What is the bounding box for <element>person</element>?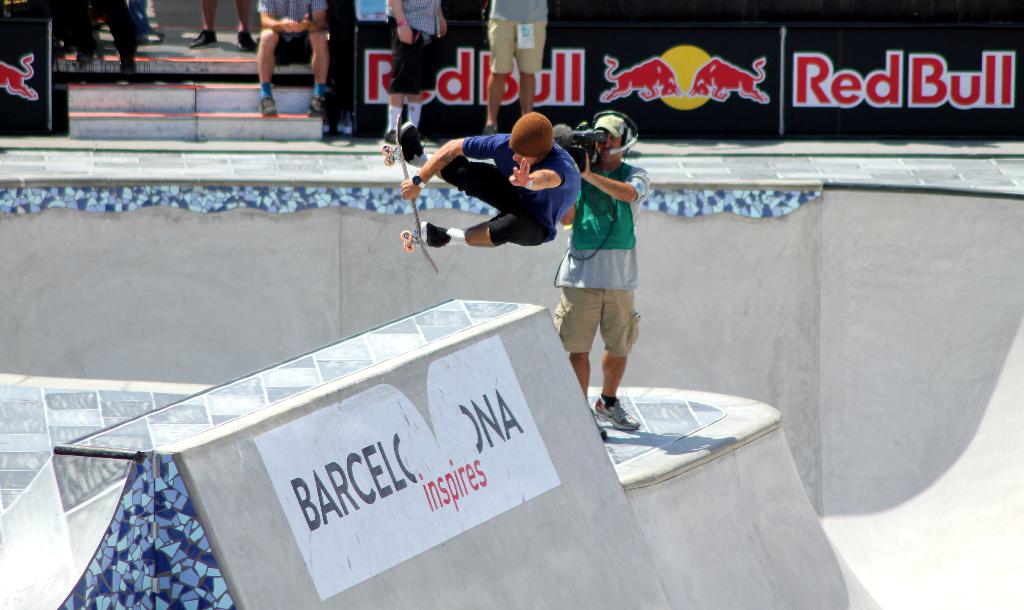
190 0 254 48.
